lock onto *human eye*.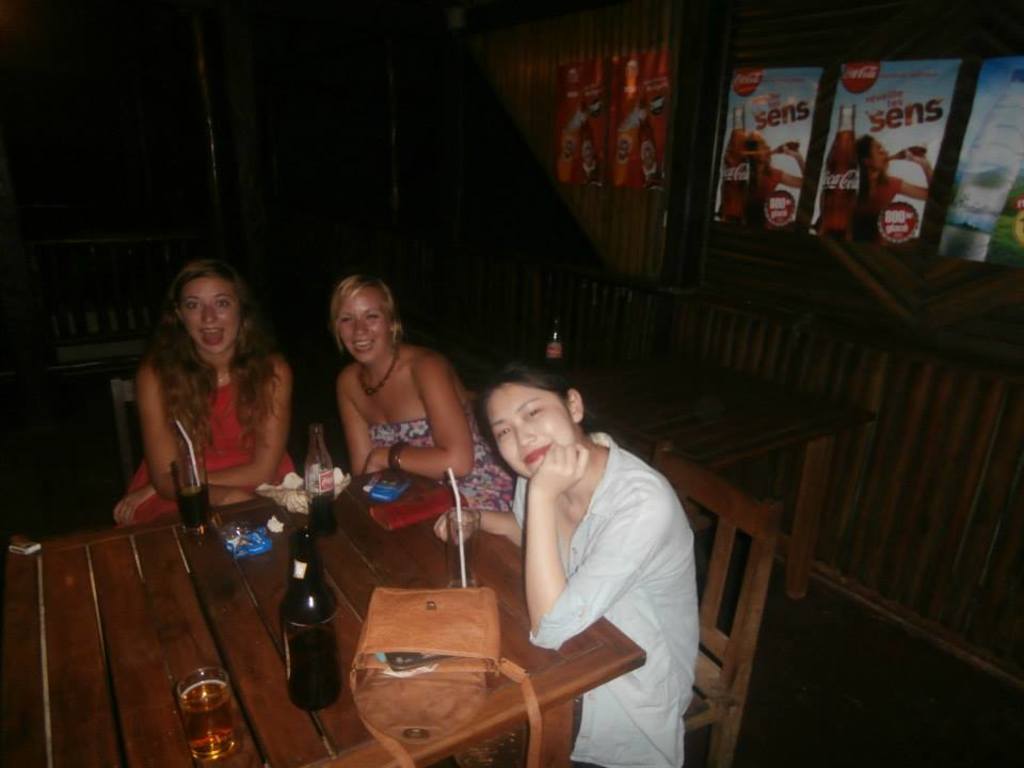
Locked: [496,426,512,441].
